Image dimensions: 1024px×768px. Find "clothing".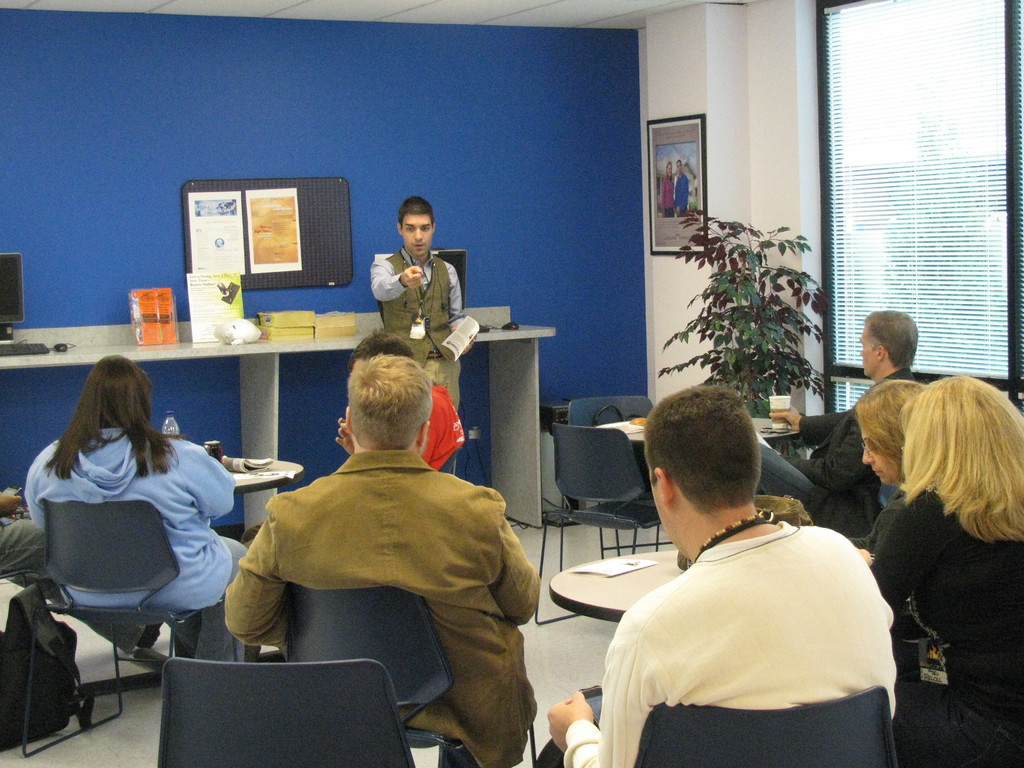
pyautogui.locateOnScreen(660, 182, 676, 214).
